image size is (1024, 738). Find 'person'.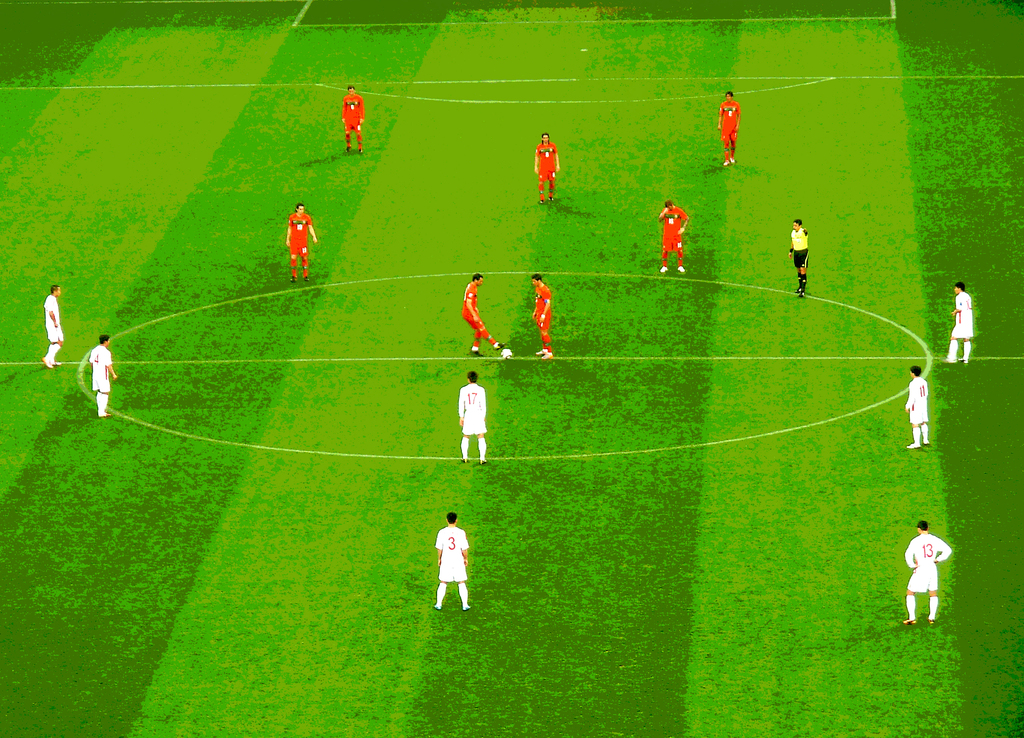
box(534, 132, 557, 204).
